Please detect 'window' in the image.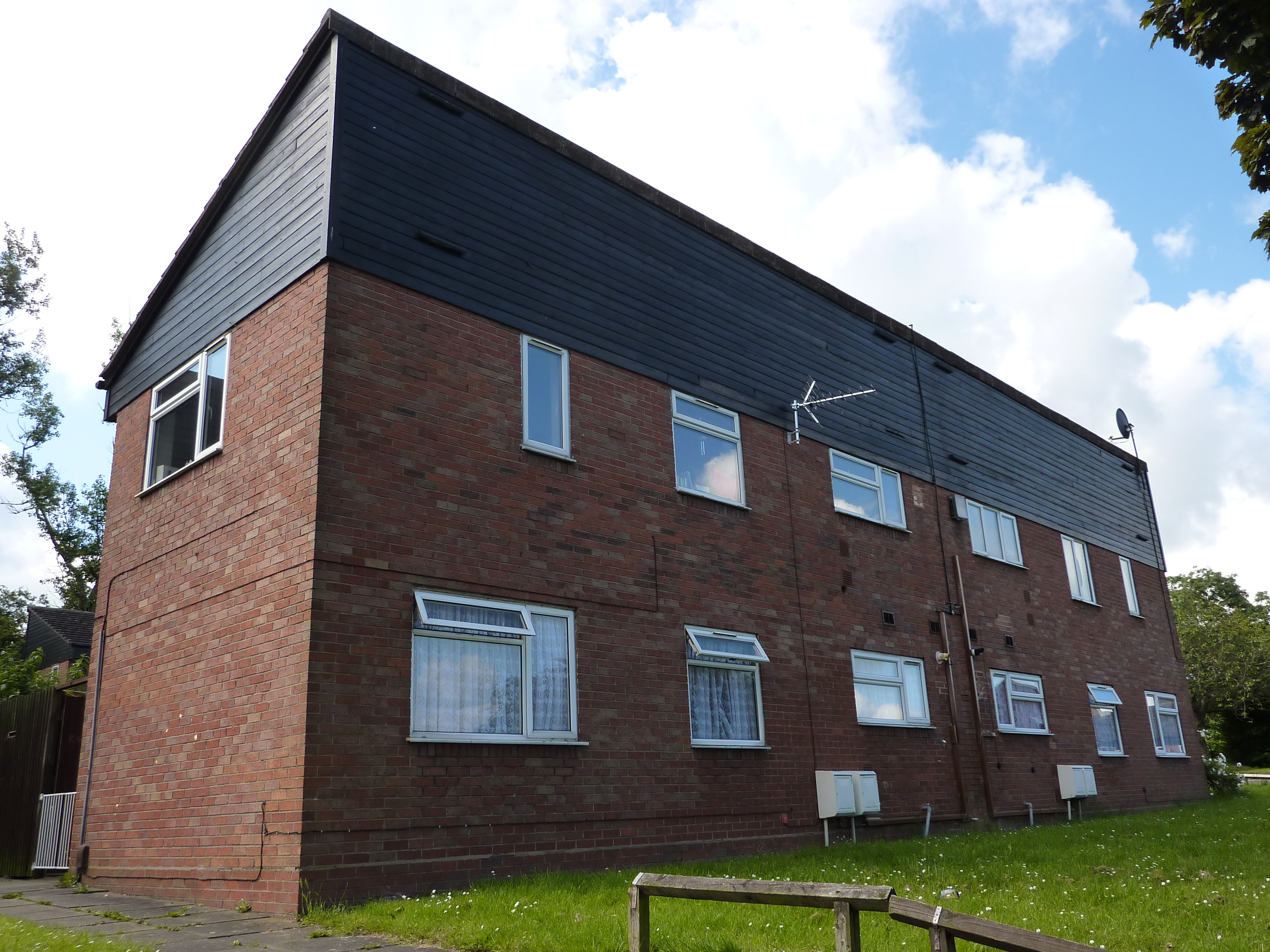
296, 228, 325, 252.
